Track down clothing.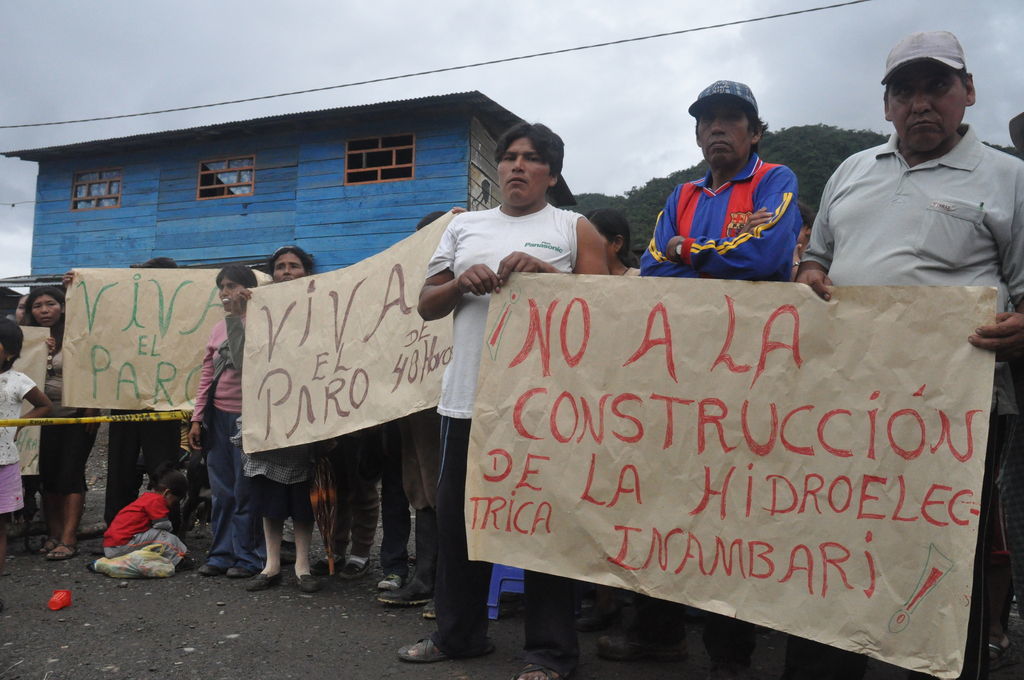
Tracked to left=426, top=198, right=585, bottom=673.
